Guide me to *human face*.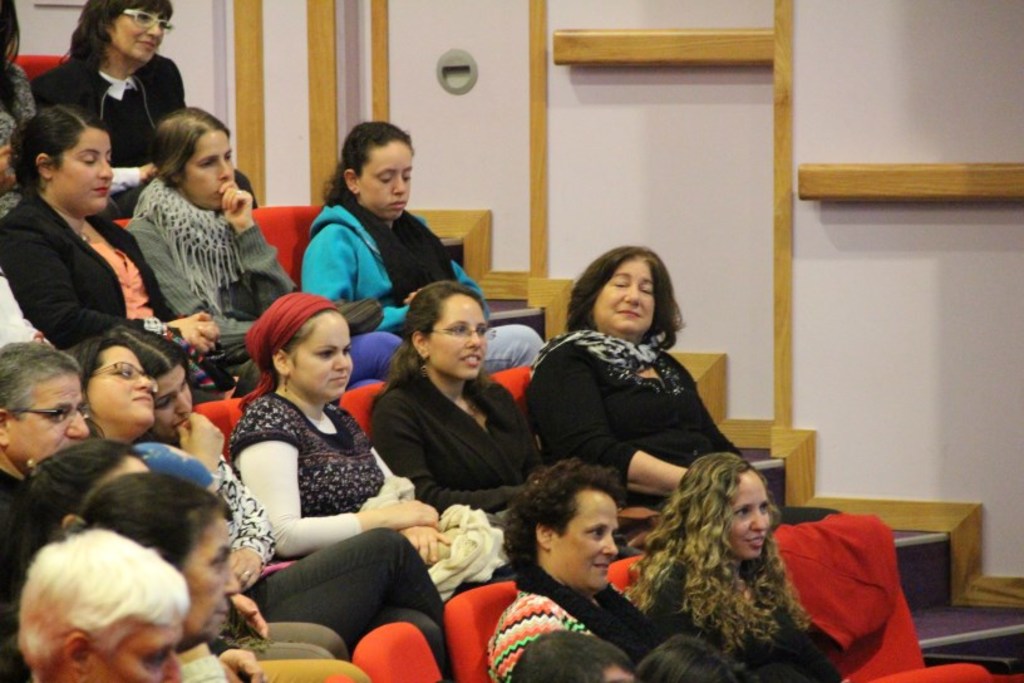
Guidance: x1=59, y1=128, x2=114, y2=212.
